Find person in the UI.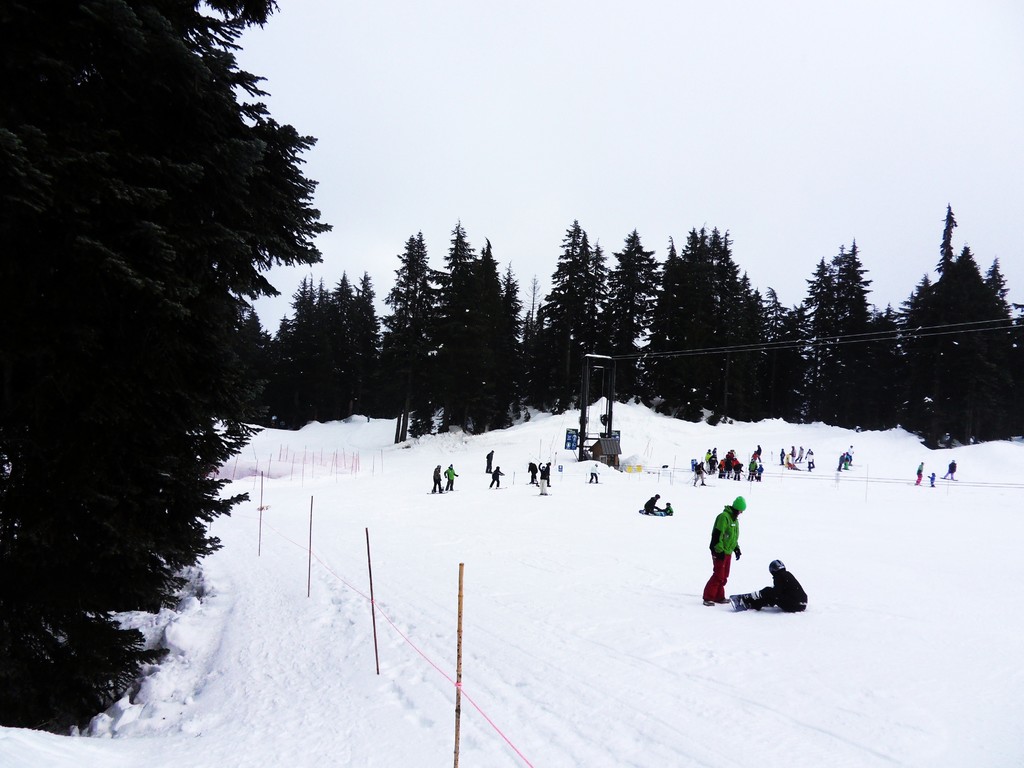
UI element at Rect(939, 459, 956, 480).
